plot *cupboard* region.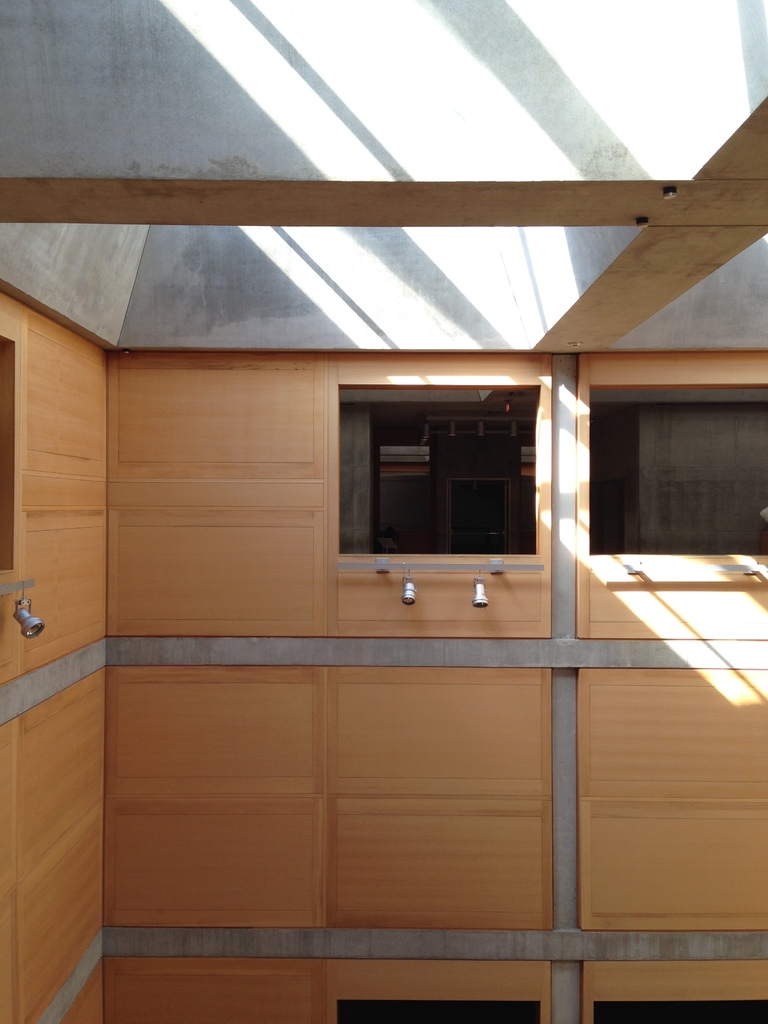
Plotted at region(0, 351, 767, 1023).
